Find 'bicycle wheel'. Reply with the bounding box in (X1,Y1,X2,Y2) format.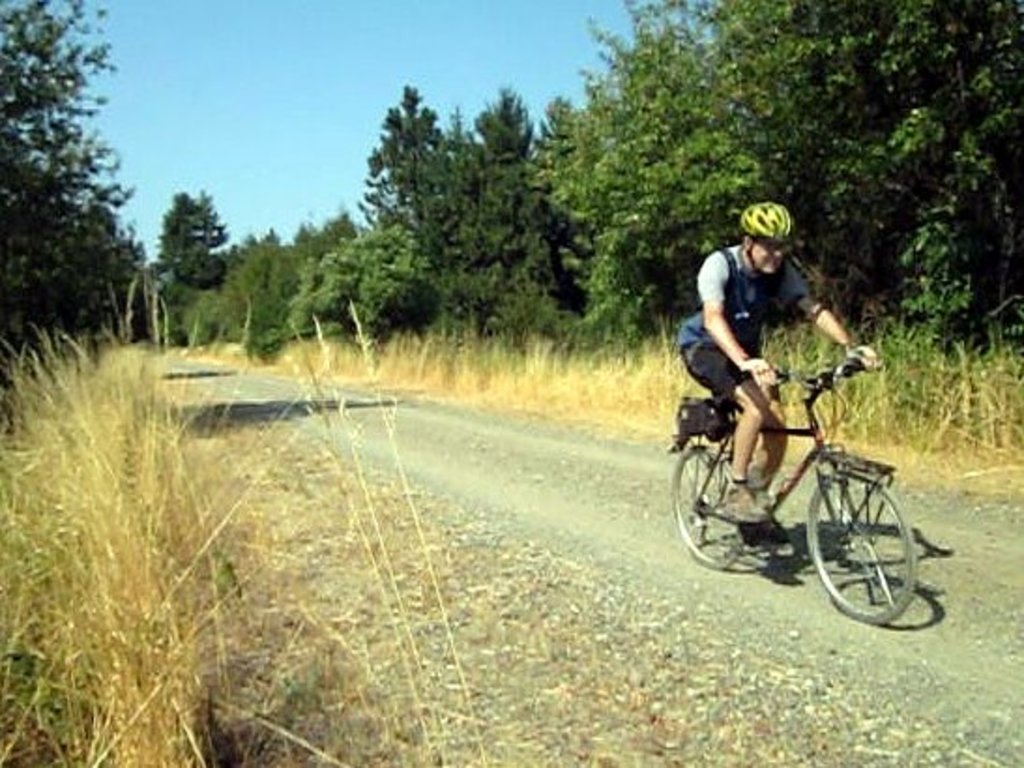
(668,442,751,569).
